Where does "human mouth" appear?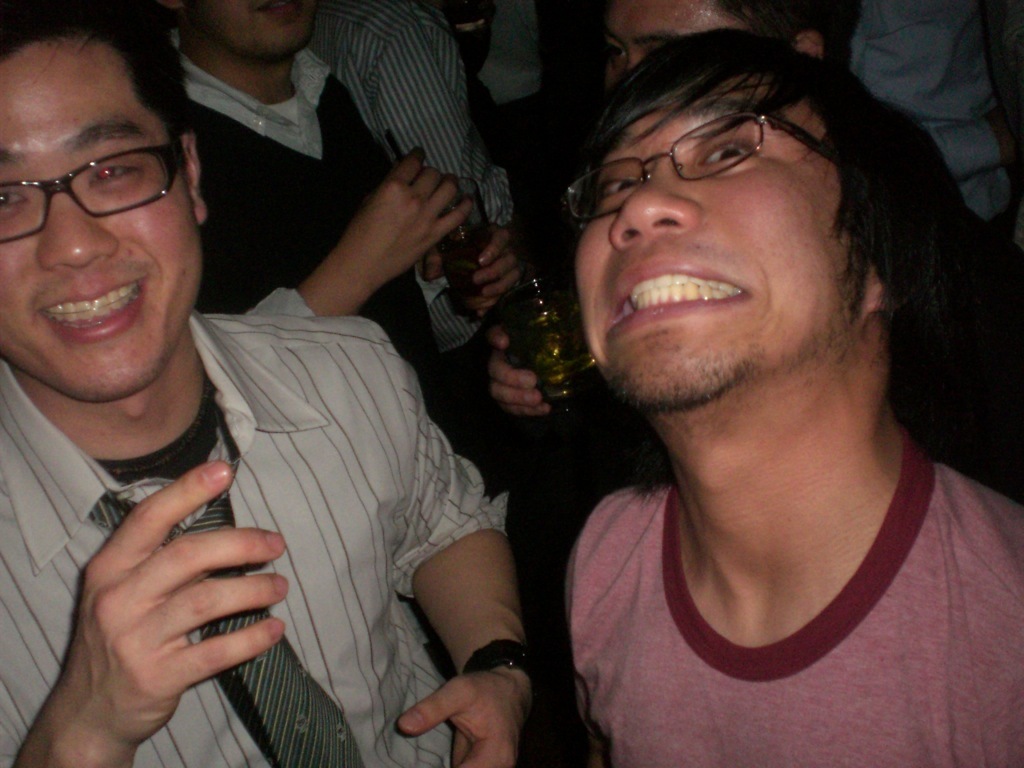
Appears at <region>254, 0, 303, 21</region>.
